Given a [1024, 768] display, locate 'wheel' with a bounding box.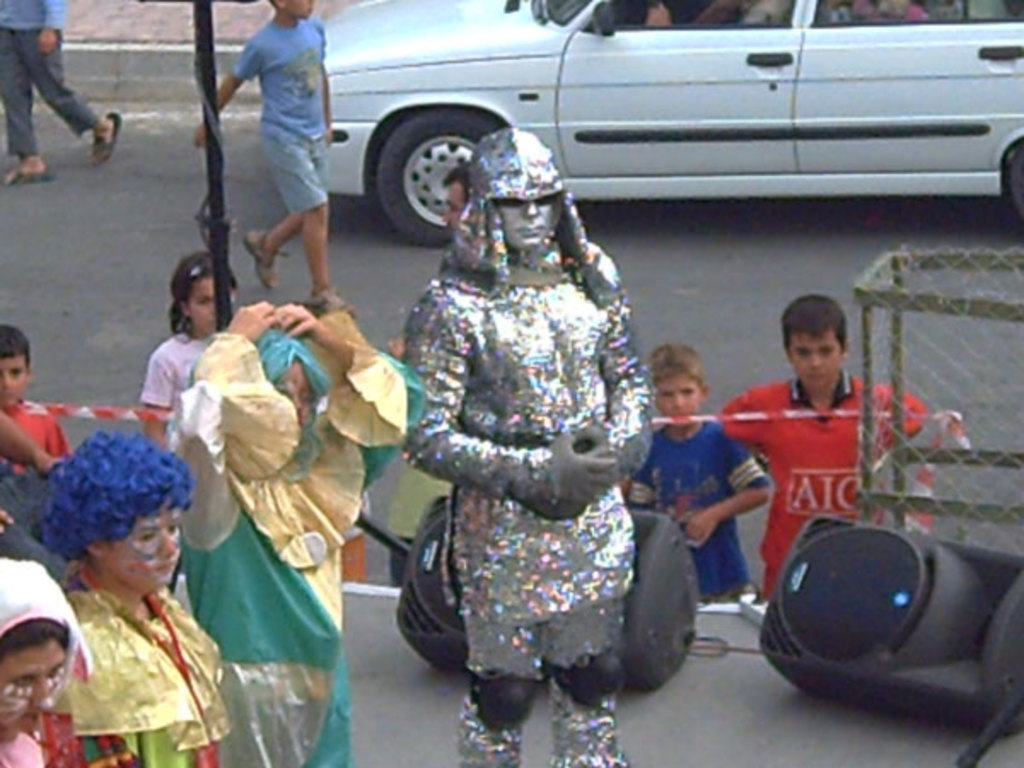
Located: box=[353, 85, 510, 246].
